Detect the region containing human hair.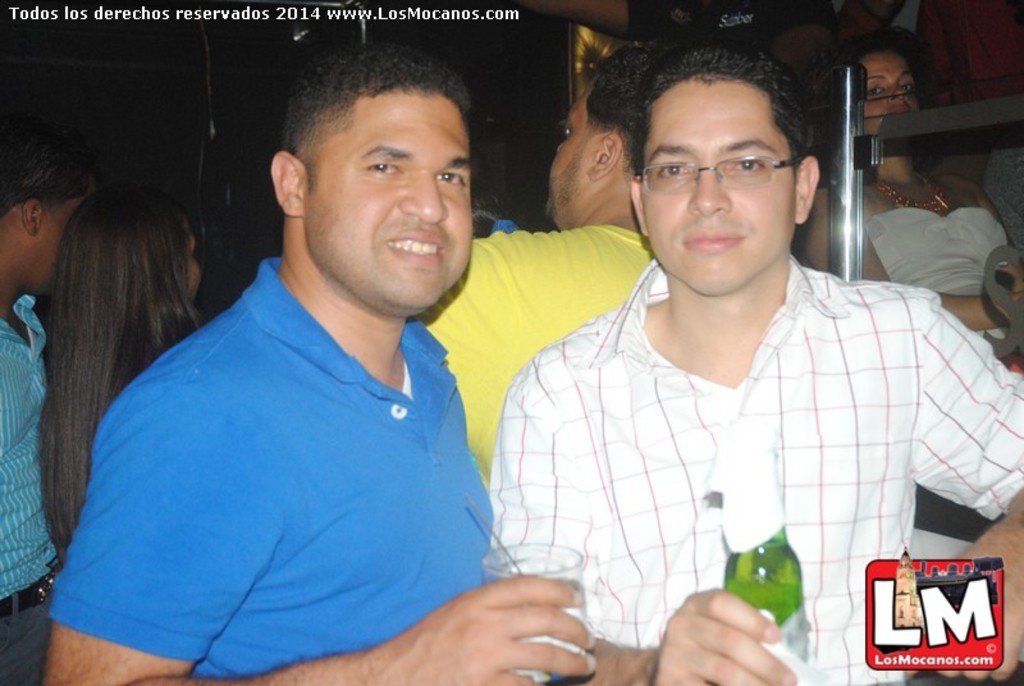
BBox(278, 42, 476, 148).
